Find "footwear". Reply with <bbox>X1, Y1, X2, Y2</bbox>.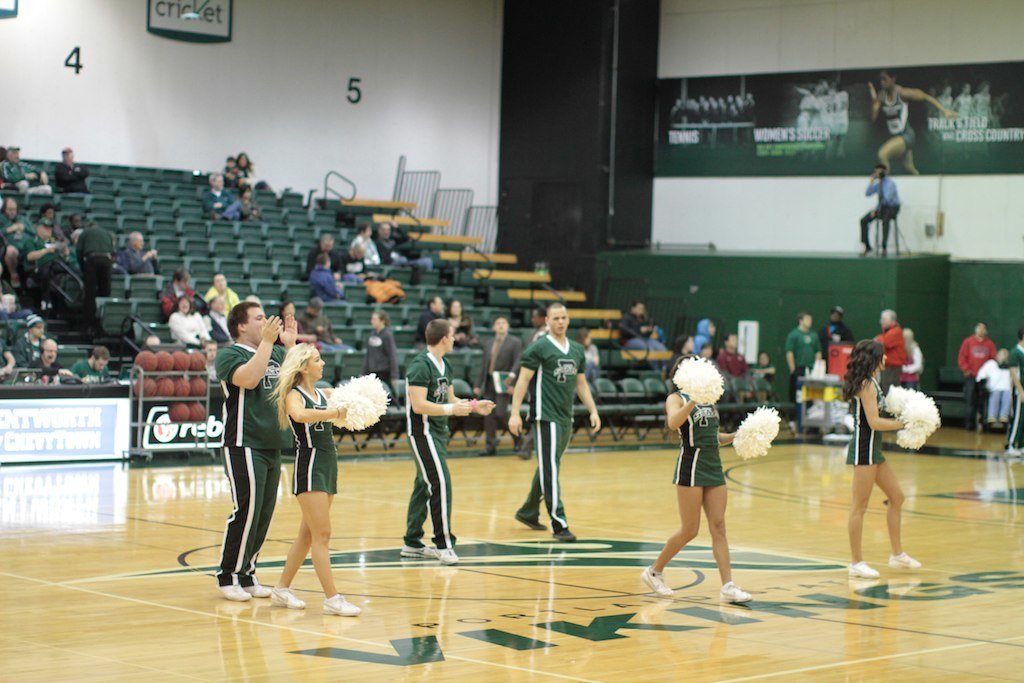
<bbox>403, 541, 441, 555</bbox>.
